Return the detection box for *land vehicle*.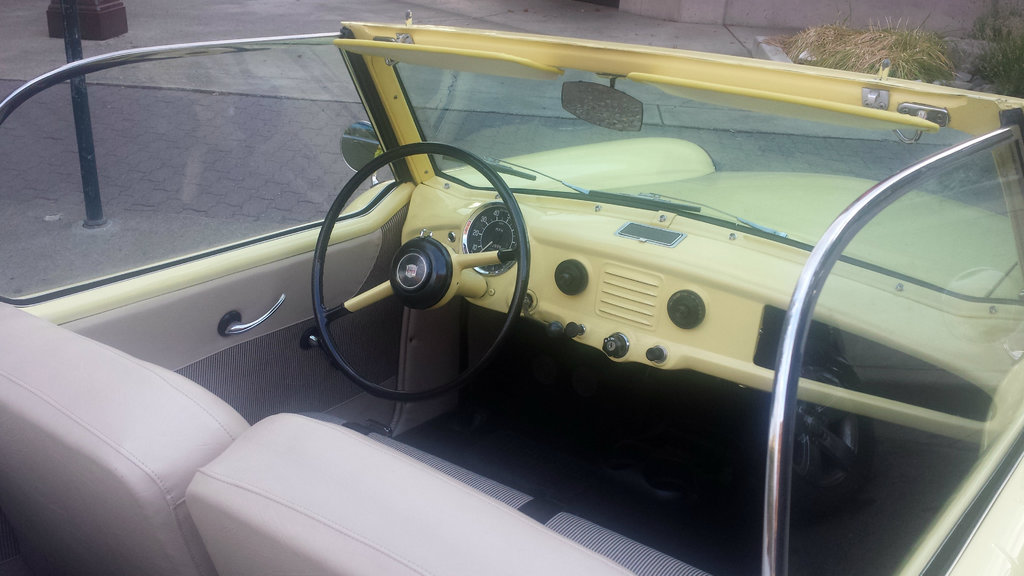
<region>90, 29, 1008, 553</region>.
